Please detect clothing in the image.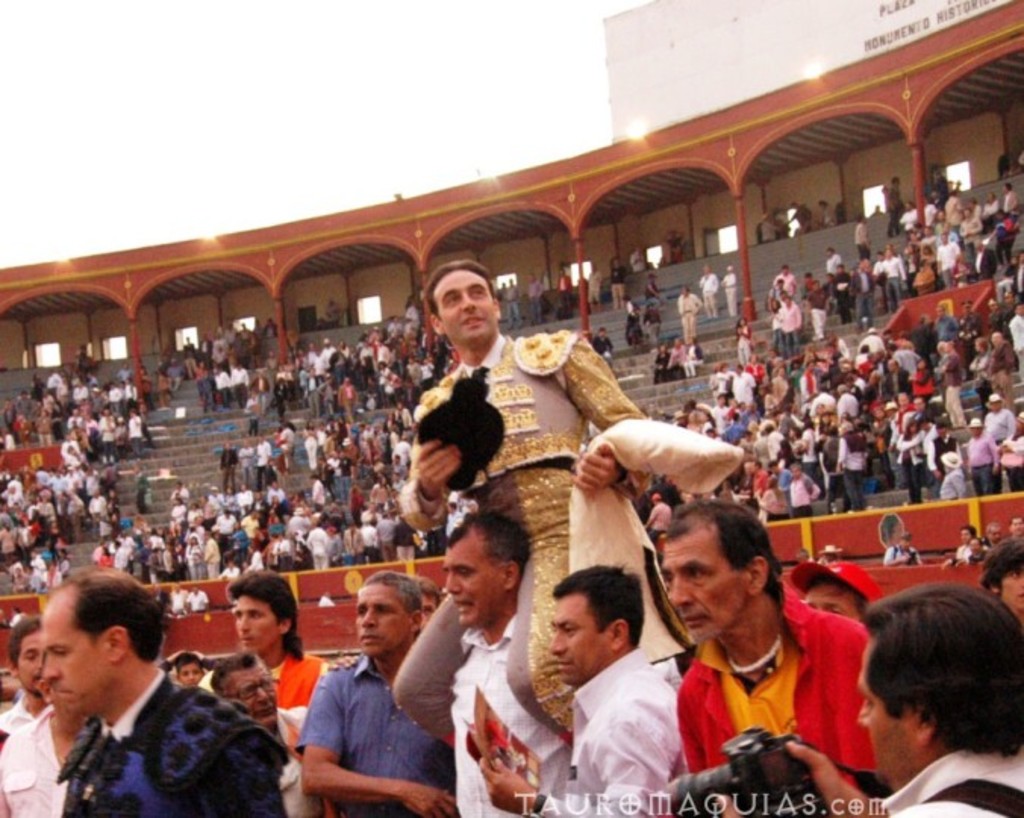
region(374, 345, 394, 364).
